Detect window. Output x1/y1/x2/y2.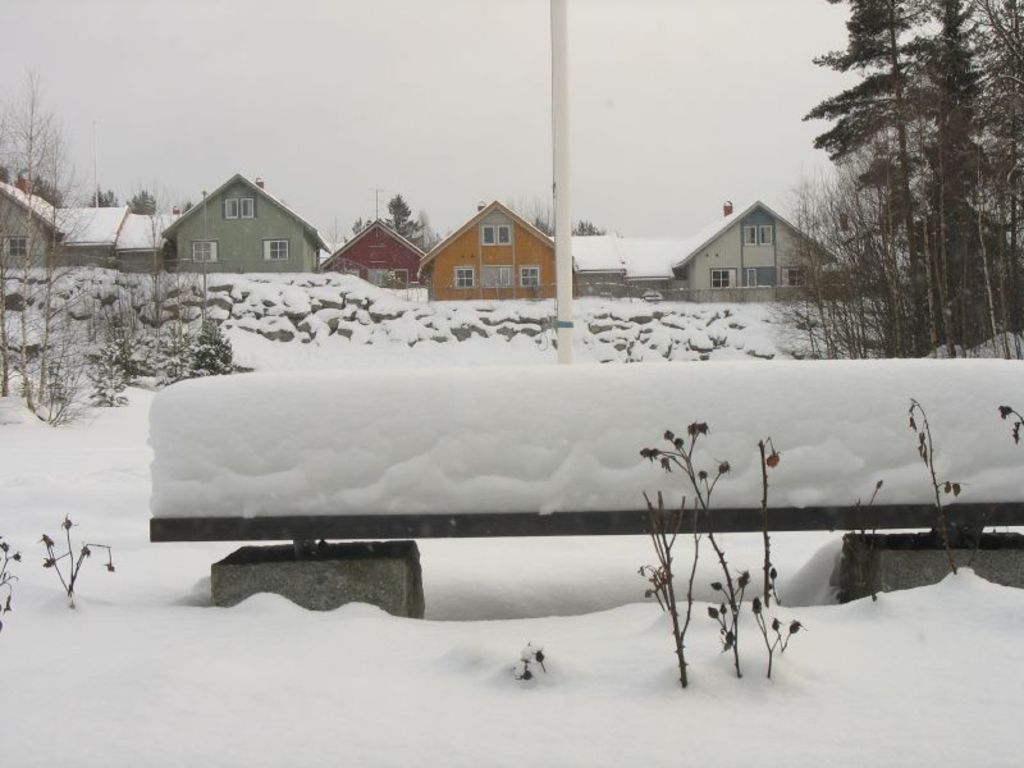
339/269/361/274.
